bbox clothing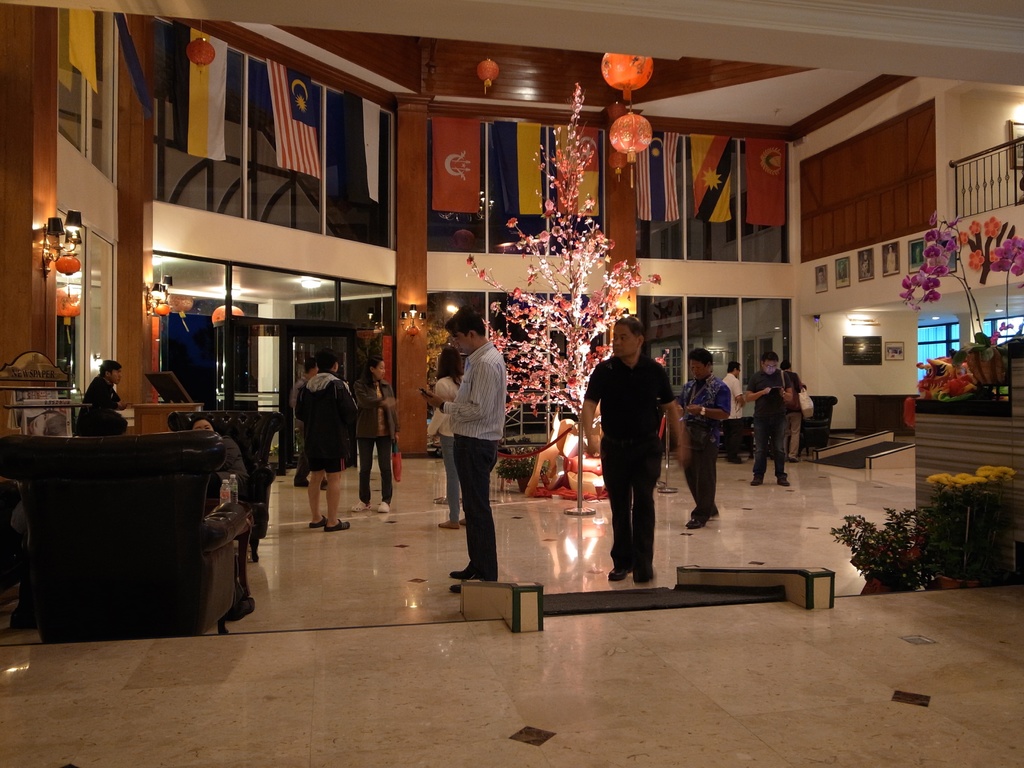
bbox=(725, 374, 746, 454)
